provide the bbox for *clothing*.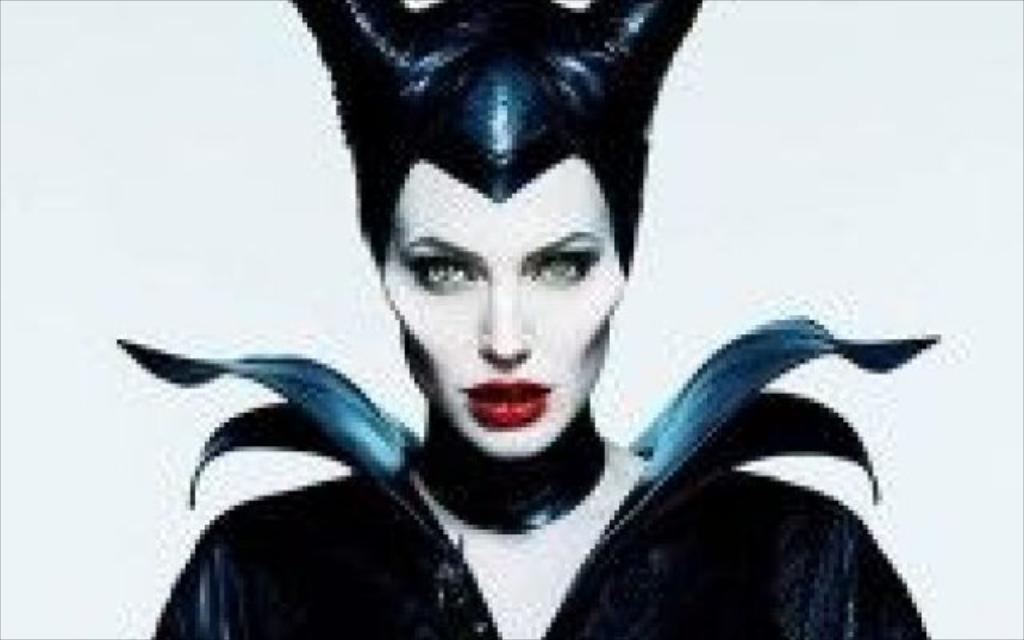
bbox=[86, 315, 797, 630].
